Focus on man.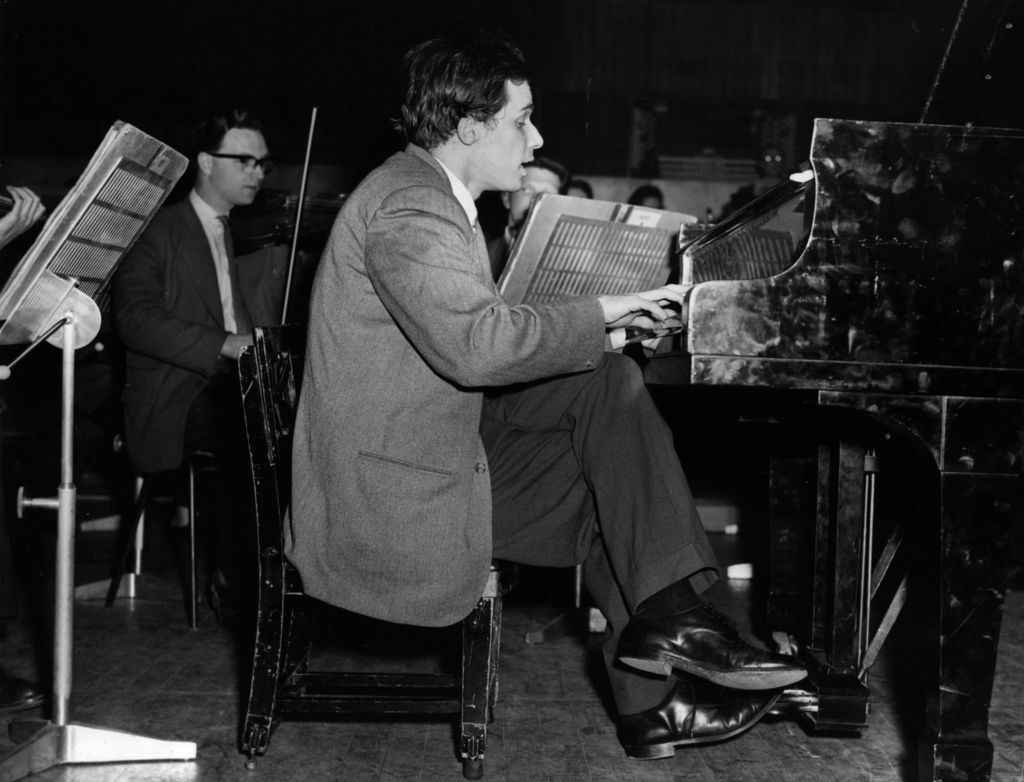
Focused at left=101, top=103, right=291, bottom=454.
